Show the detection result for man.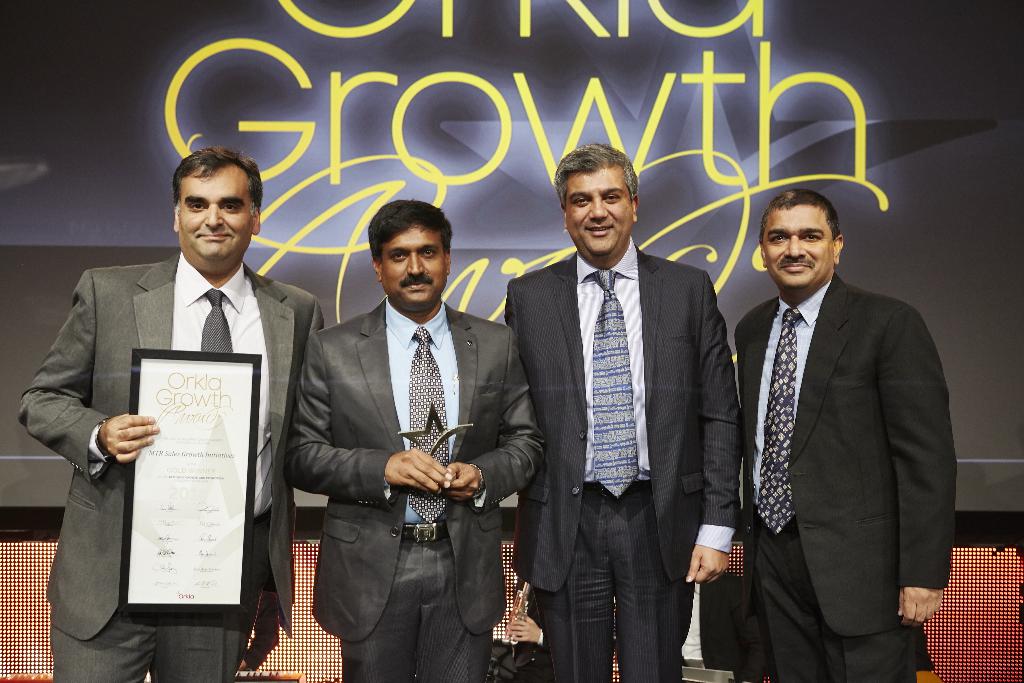
[left=716, top=158, right=961, bottom=666].
